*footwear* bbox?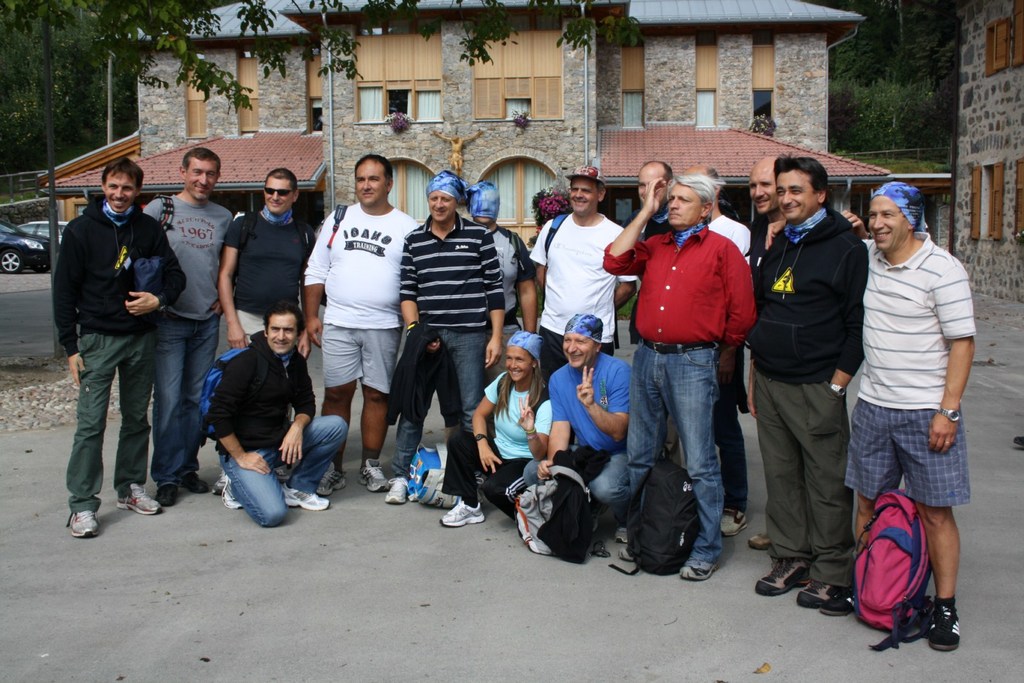
BBox(516, 517, 548, 549)
